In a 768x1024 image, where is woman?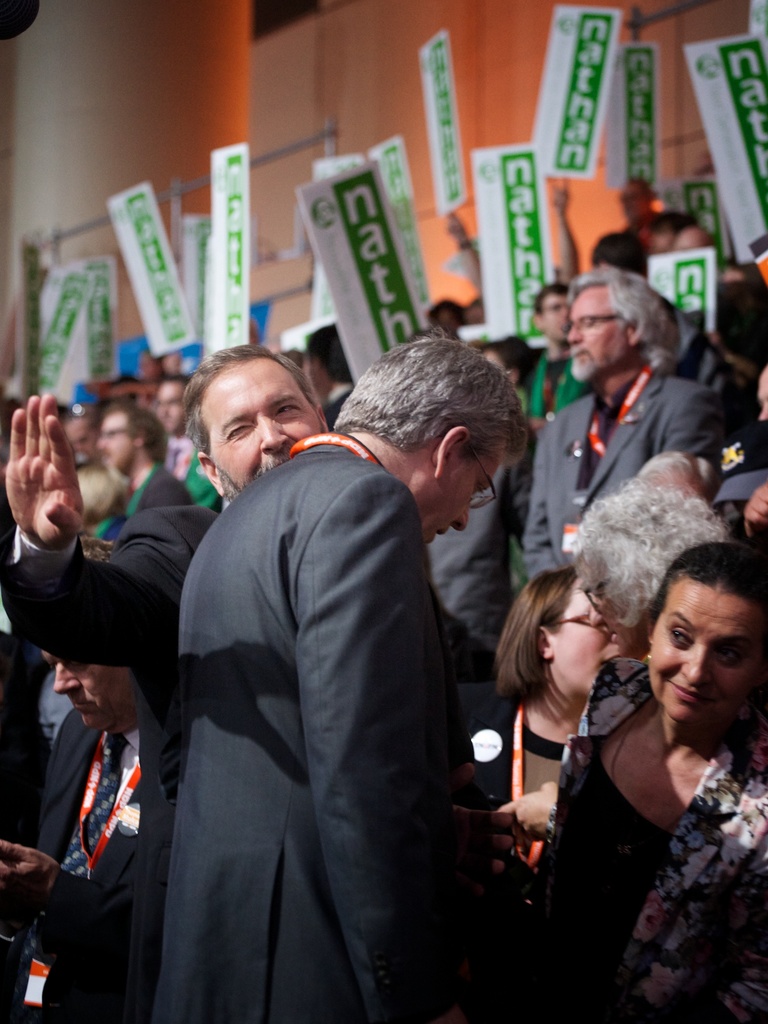
l=477, t=477, r=728, b=842.
